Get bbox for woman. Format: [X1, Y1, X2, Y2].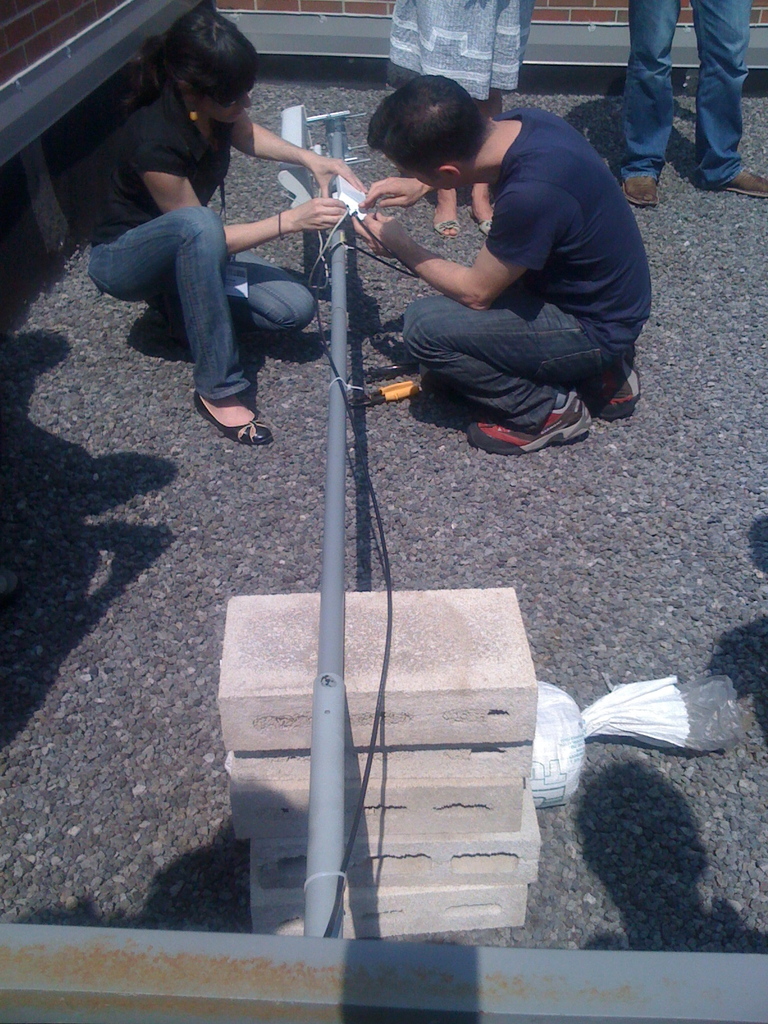
[63, 0, 369, 444].
